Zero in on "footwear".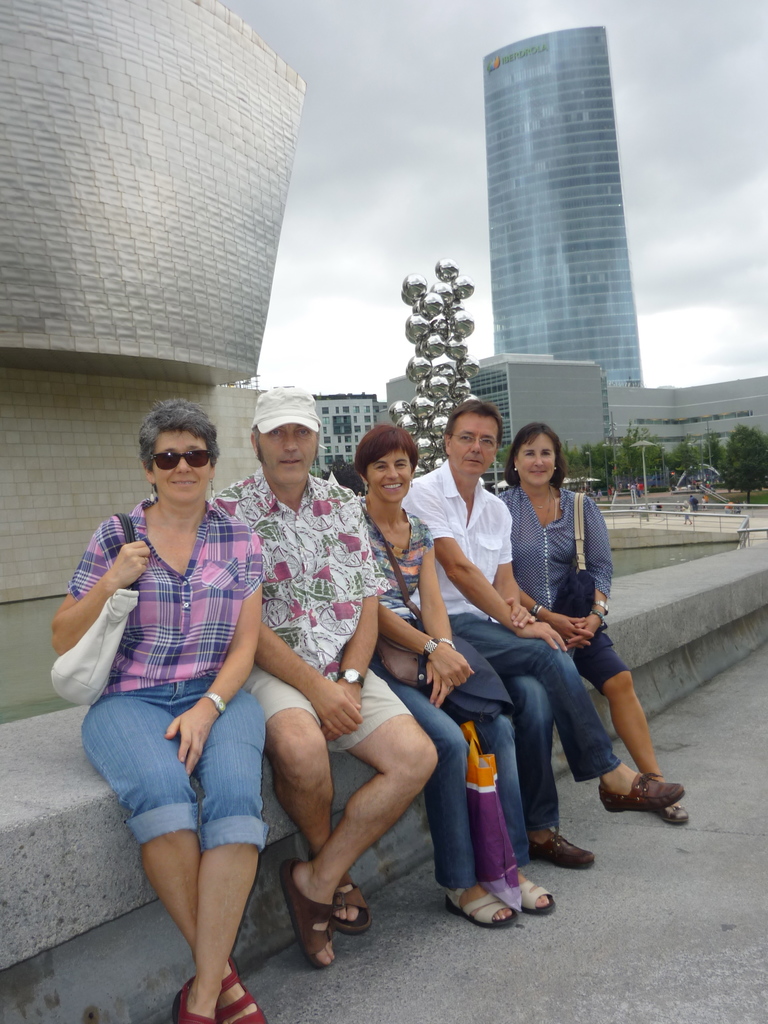
Zeroed in: [left=177, top=975, right=215, bottom=1023].
